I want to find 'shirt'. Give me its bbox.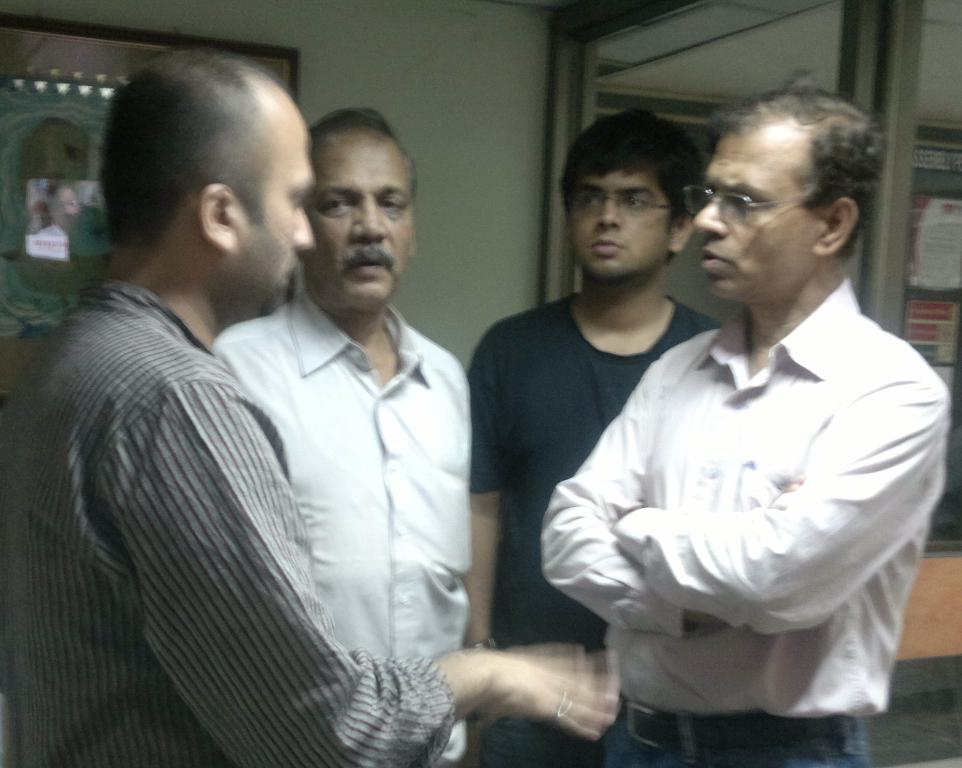
[x1=530, y1=250, x2=954, y2=735].
